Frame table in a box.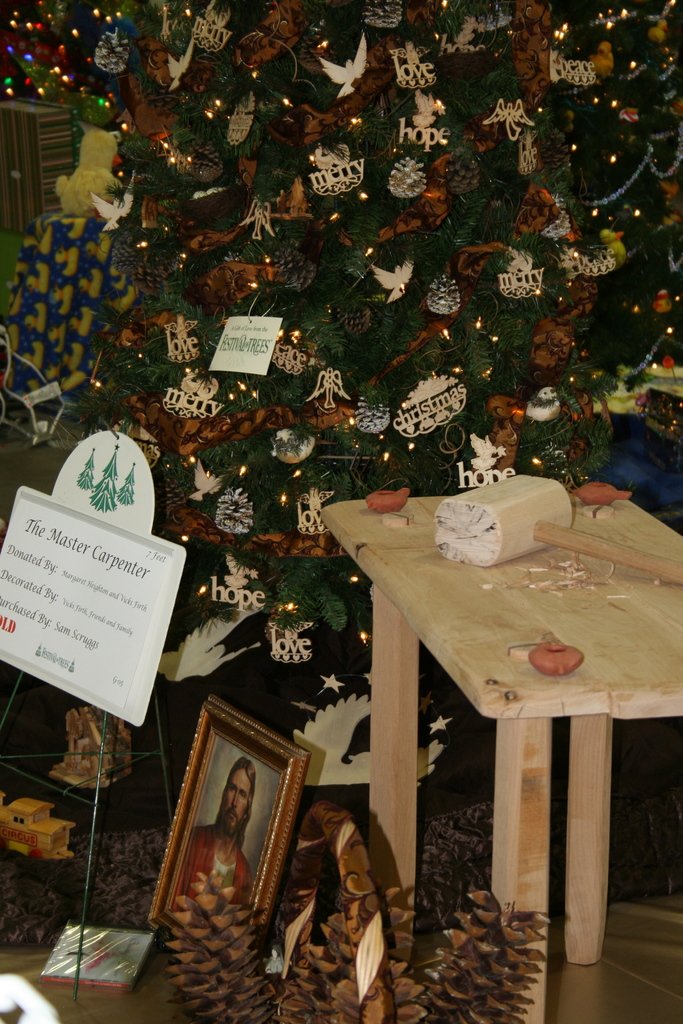
311, 454, 661, 986.
